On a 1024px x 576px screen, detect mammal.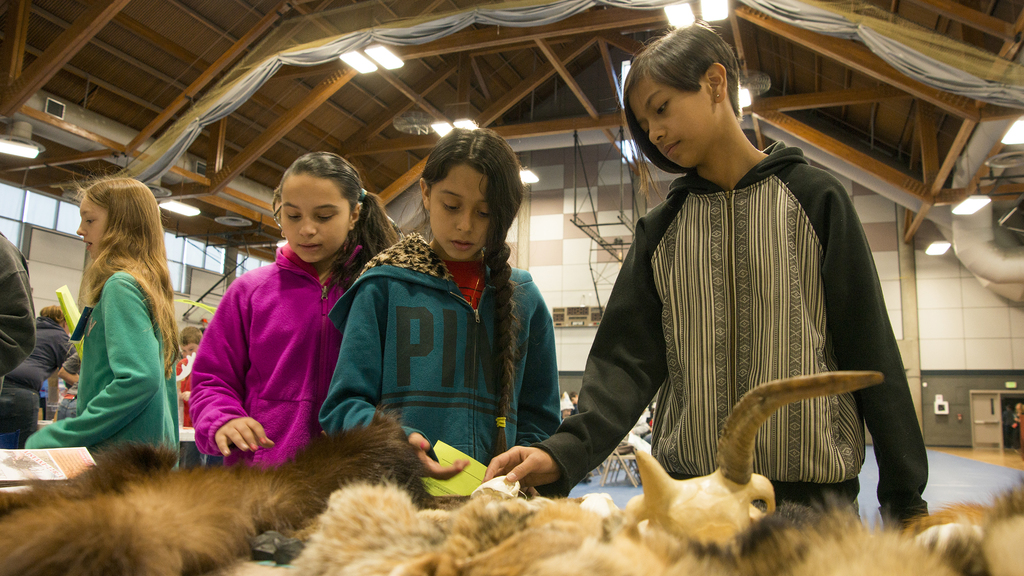
[1005, 407, 1012, 443].
